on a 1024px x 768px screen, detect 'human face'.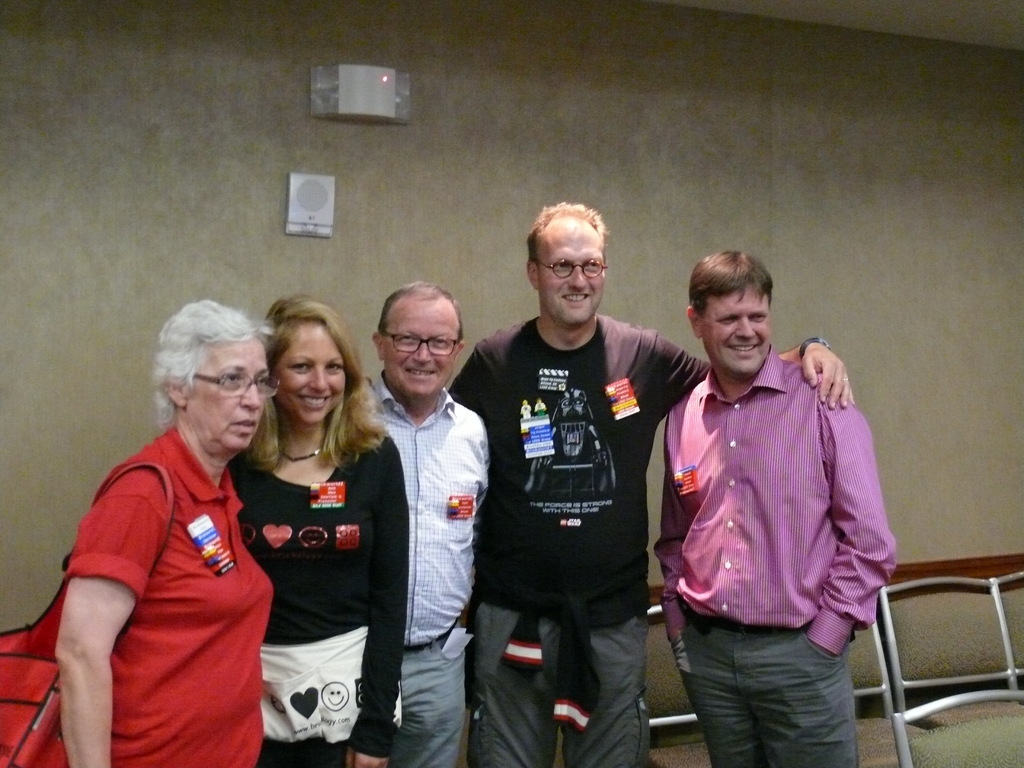
BBox(700, 287, 772, 372).
